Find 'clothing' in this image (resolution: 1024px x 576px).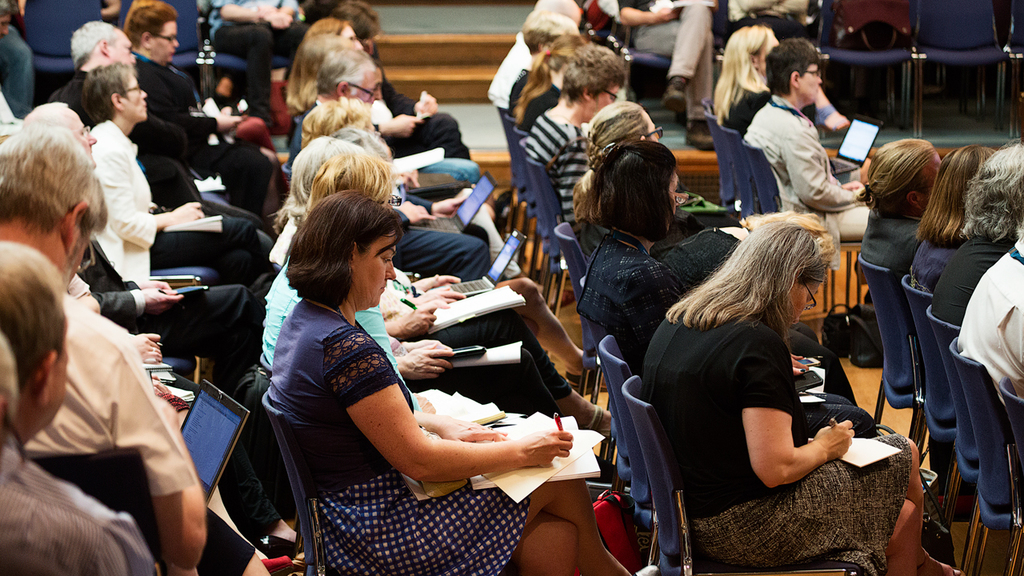
{"left": 390, "top": 226, "right": 491, "bottom": 286}.
